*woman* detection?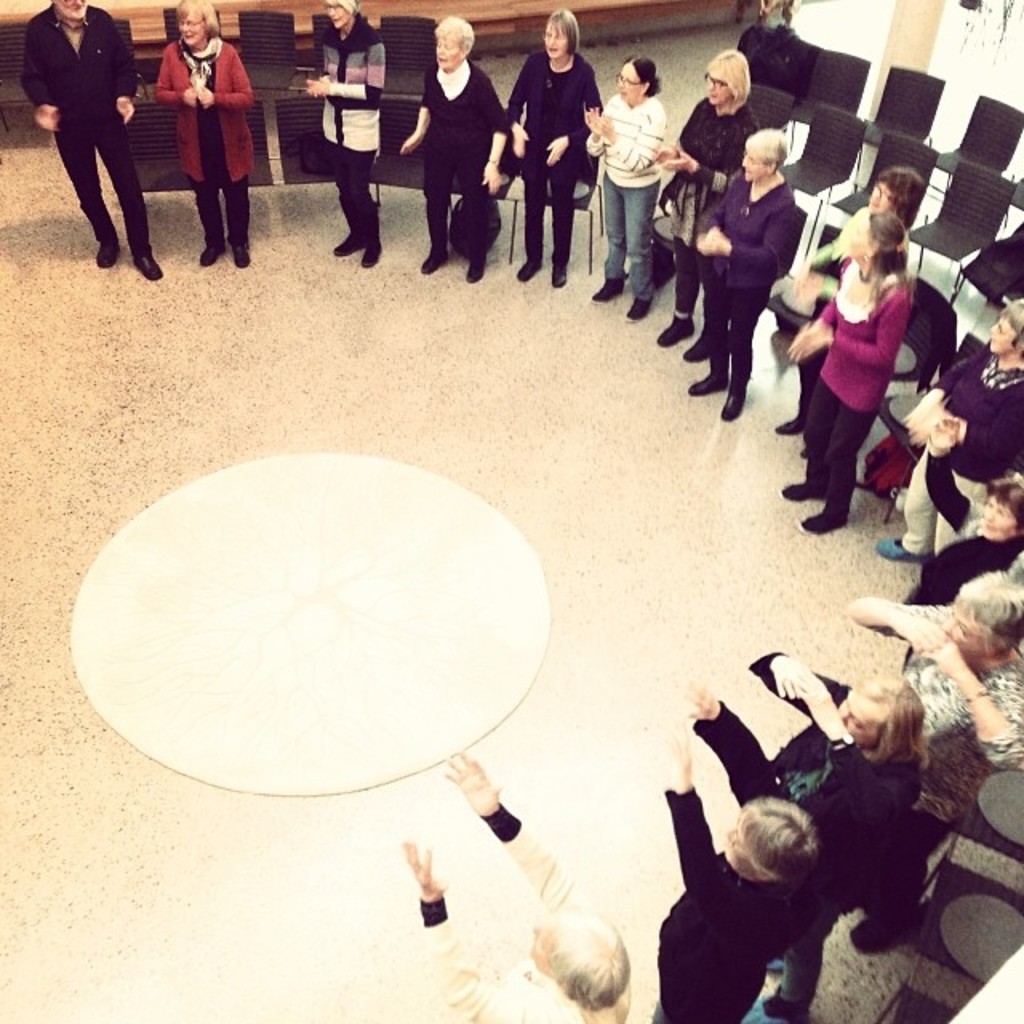
{"x1": 890, "y1": 438, "x2": 1022, "y2": 594}
